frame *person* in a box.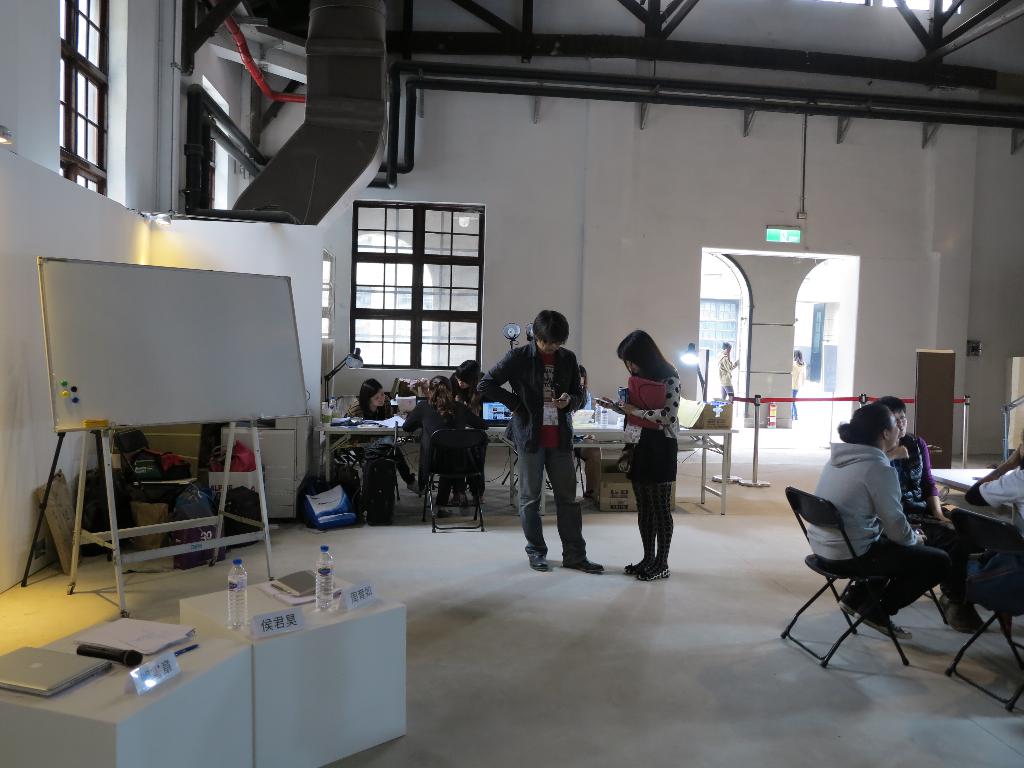
(left=712, top=335, right=742, bottom=407).
